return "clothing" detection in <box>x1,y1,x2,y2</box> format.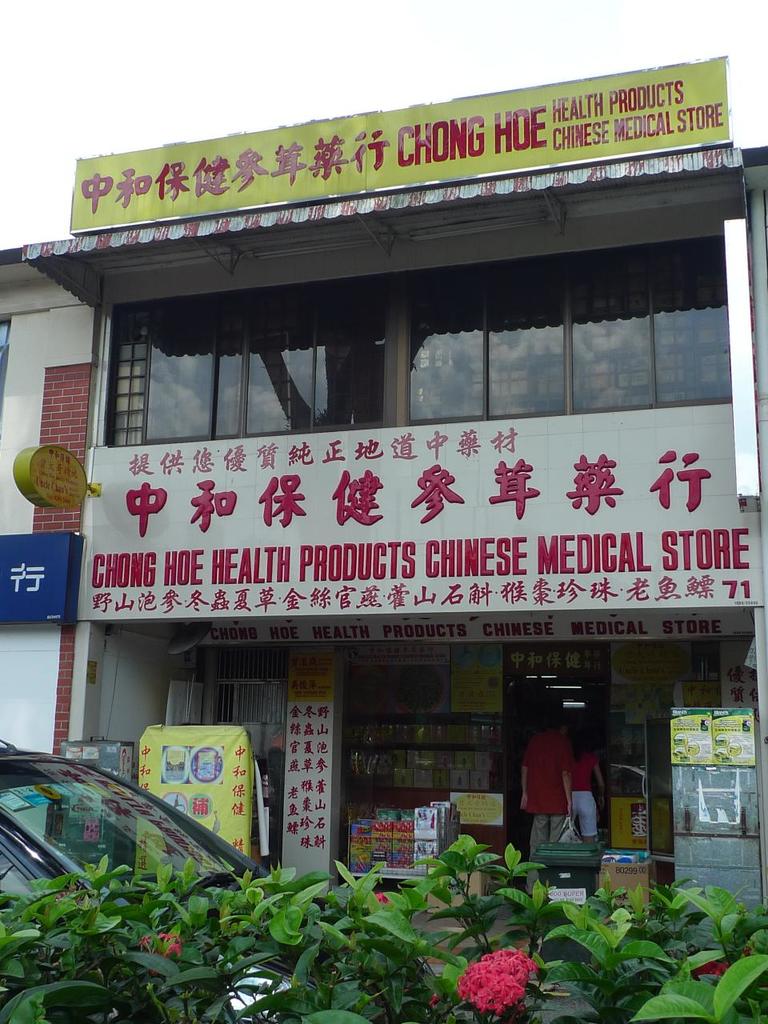
<box>516,710,626,877</box>.
